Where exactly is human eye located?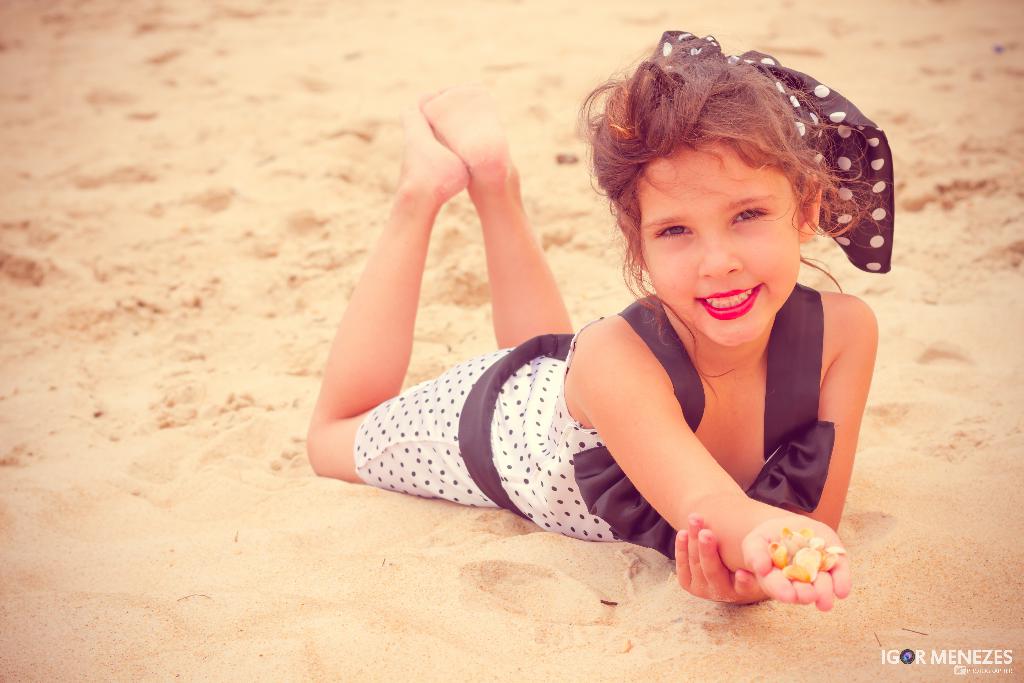
Its bounding box is bbox=[648, 223, 696, 242].
